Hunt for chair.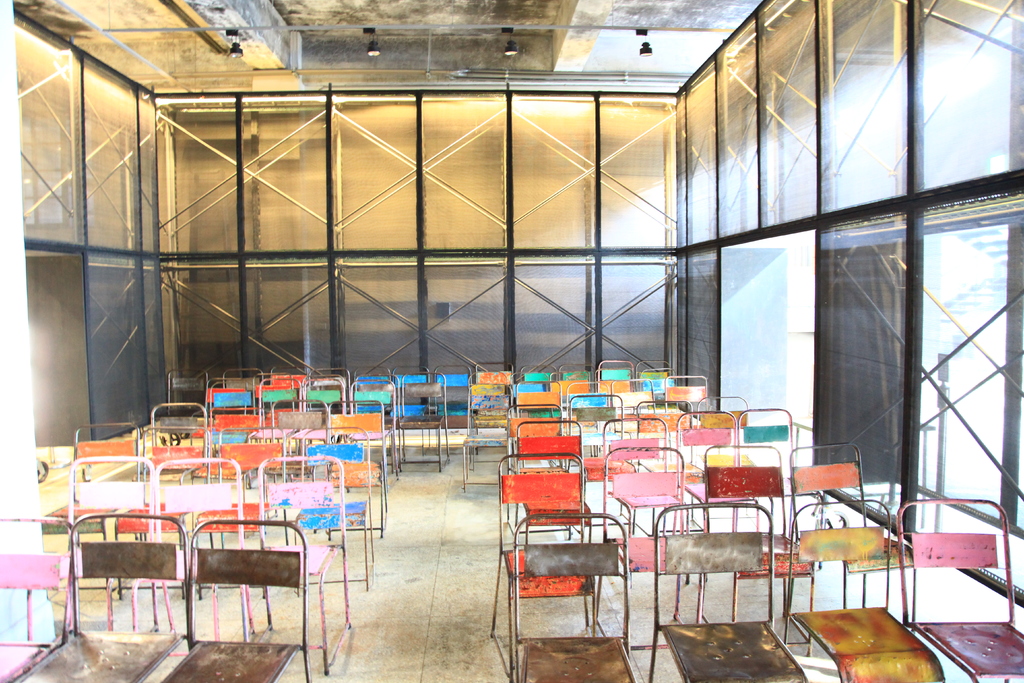
Hunted down at bbox(49, 460, 147, 650).
